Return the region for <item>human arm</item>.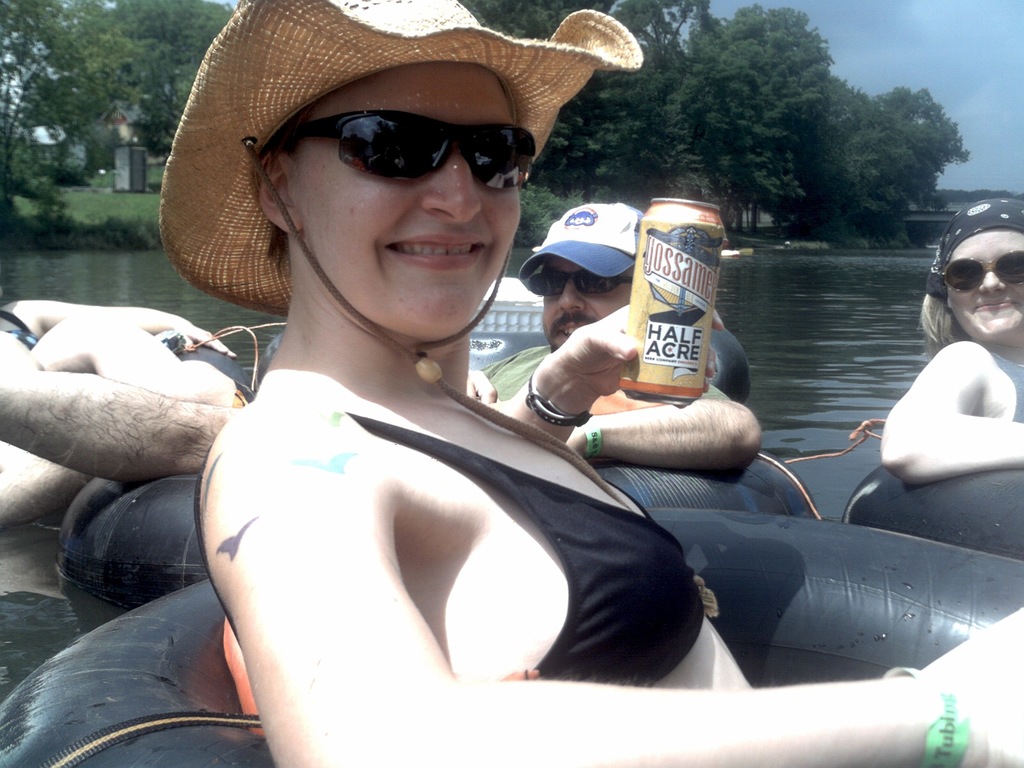
<region>466, 365, 499, 408</region>.
